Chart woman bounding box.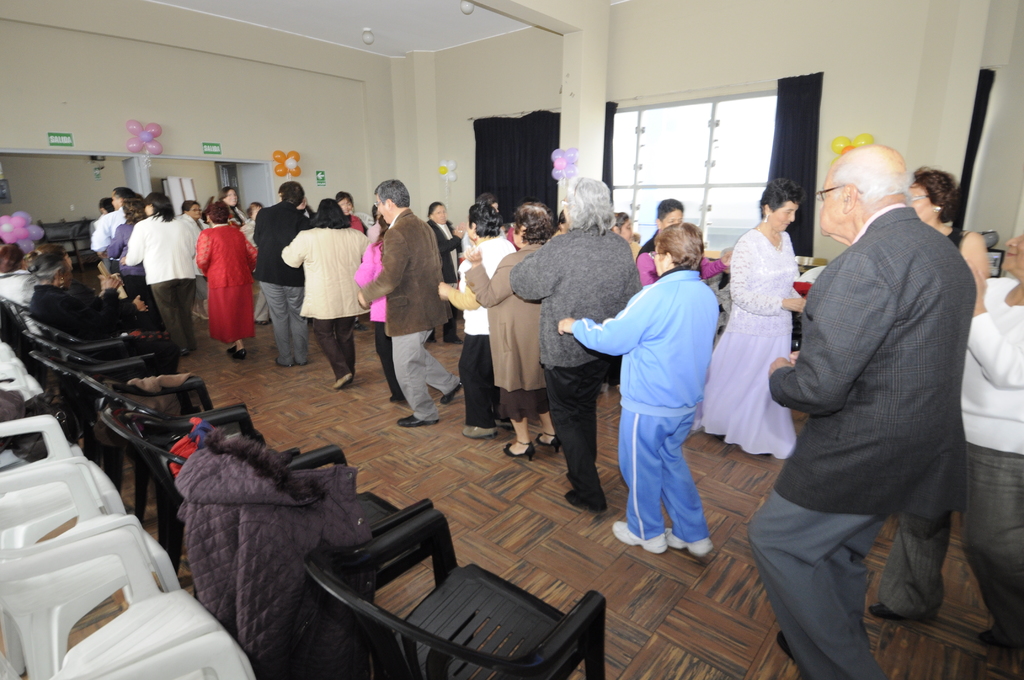
Charted: (x1=280, y1=202, x2=371, y2=385).
